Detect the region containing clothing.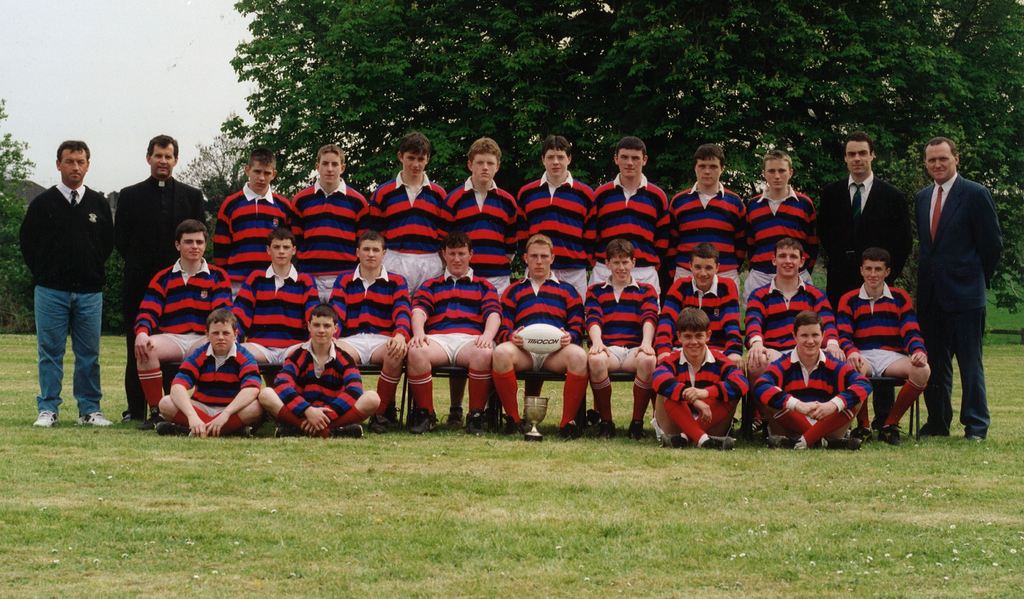
[212,175,308,296].
